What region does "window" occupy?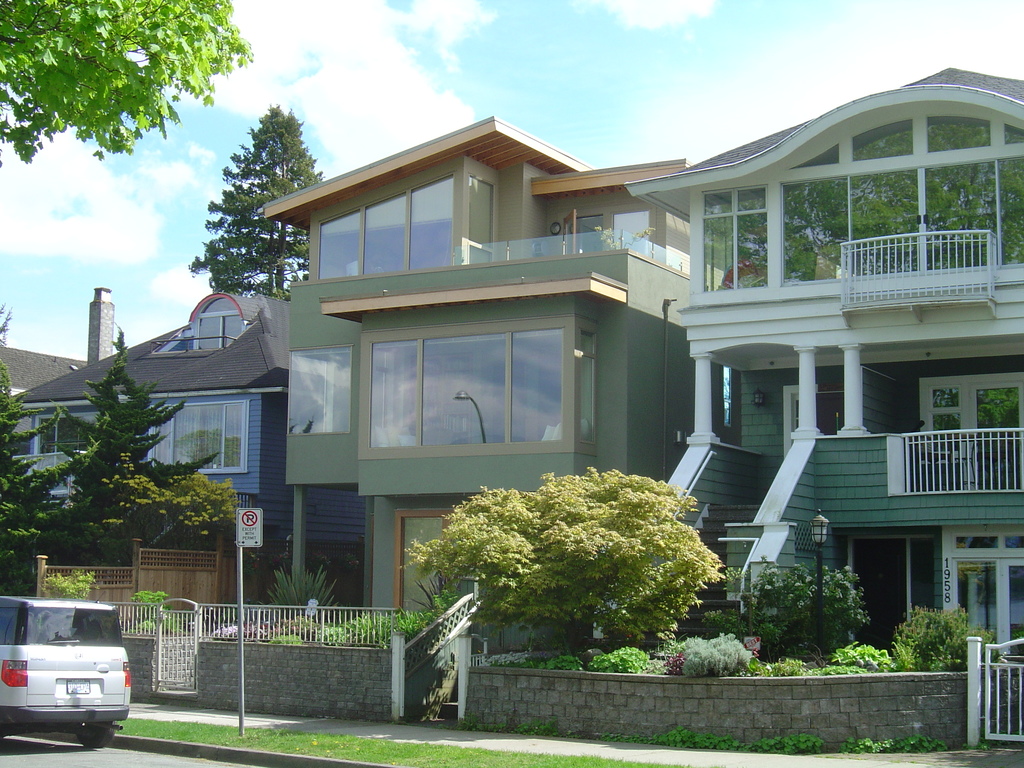
x1=36, y1=410, x2=114, y2=452.
